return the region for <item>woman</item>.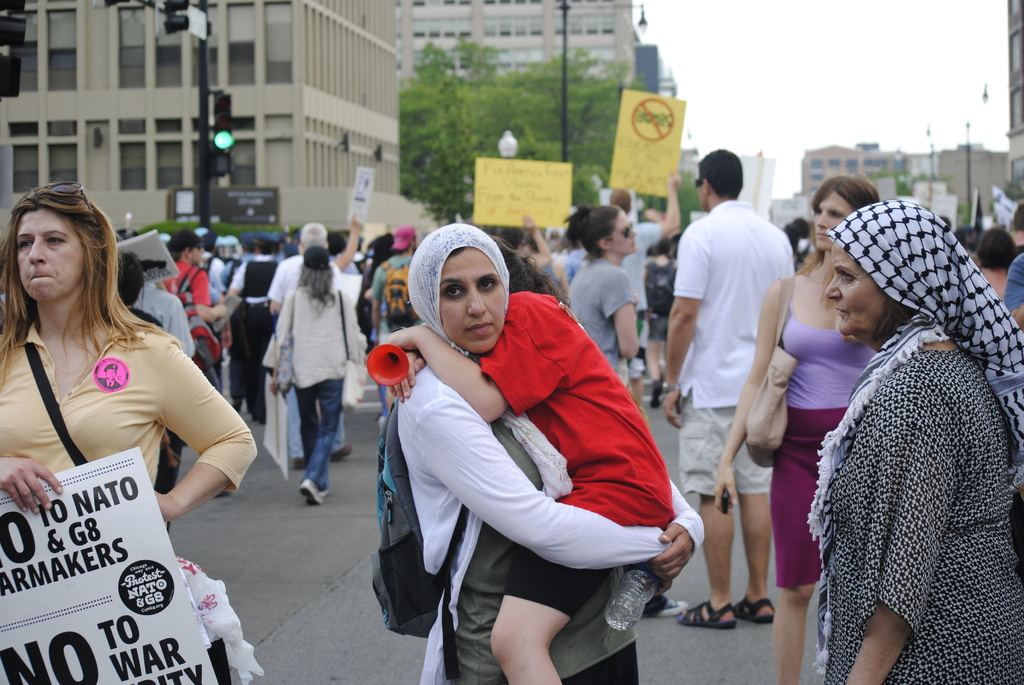
x1=559, y1=202, x2=644, y2=393.
